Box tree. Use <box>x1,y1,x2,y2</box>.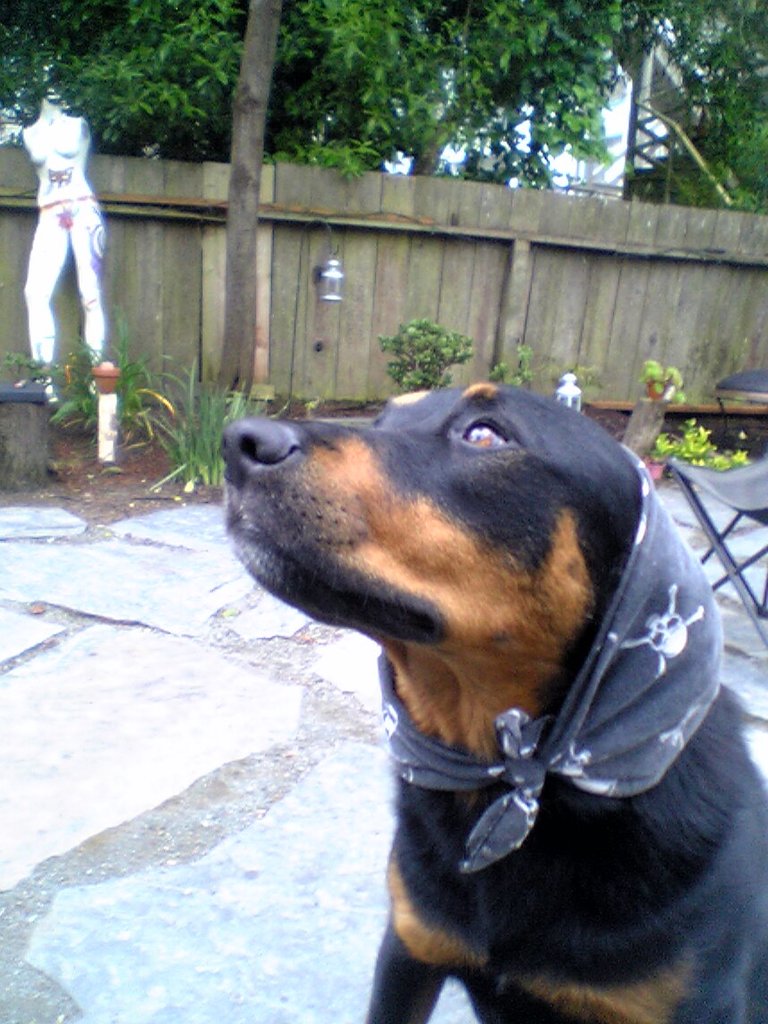
<box>607,0,767,215</box>.
